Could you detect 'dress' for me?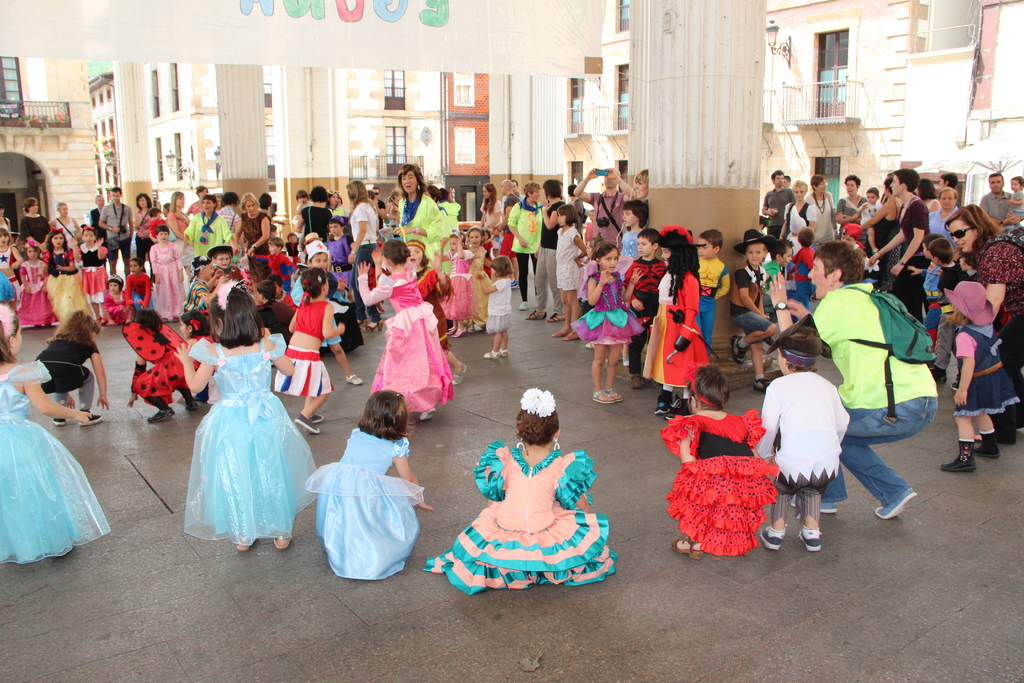
Detection result: pyautogui.locateOnScreen(422, 437, 619, 595).
